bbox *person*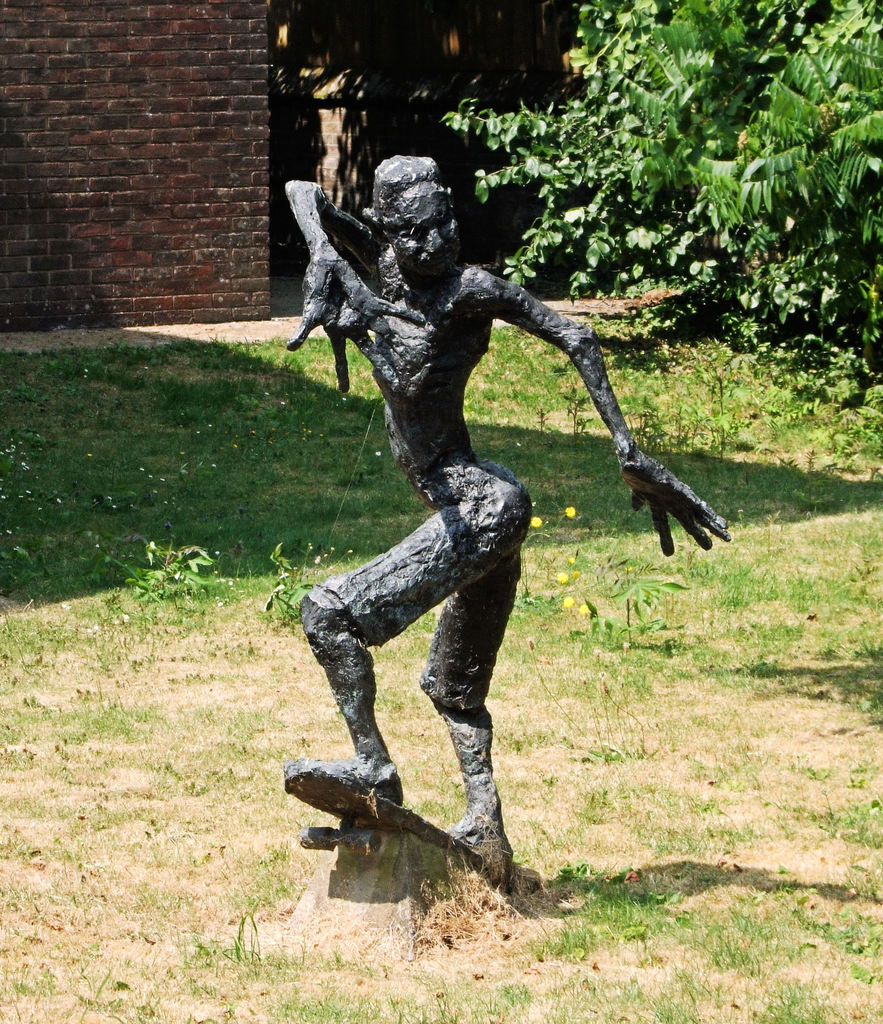
[273,145,743,886]
